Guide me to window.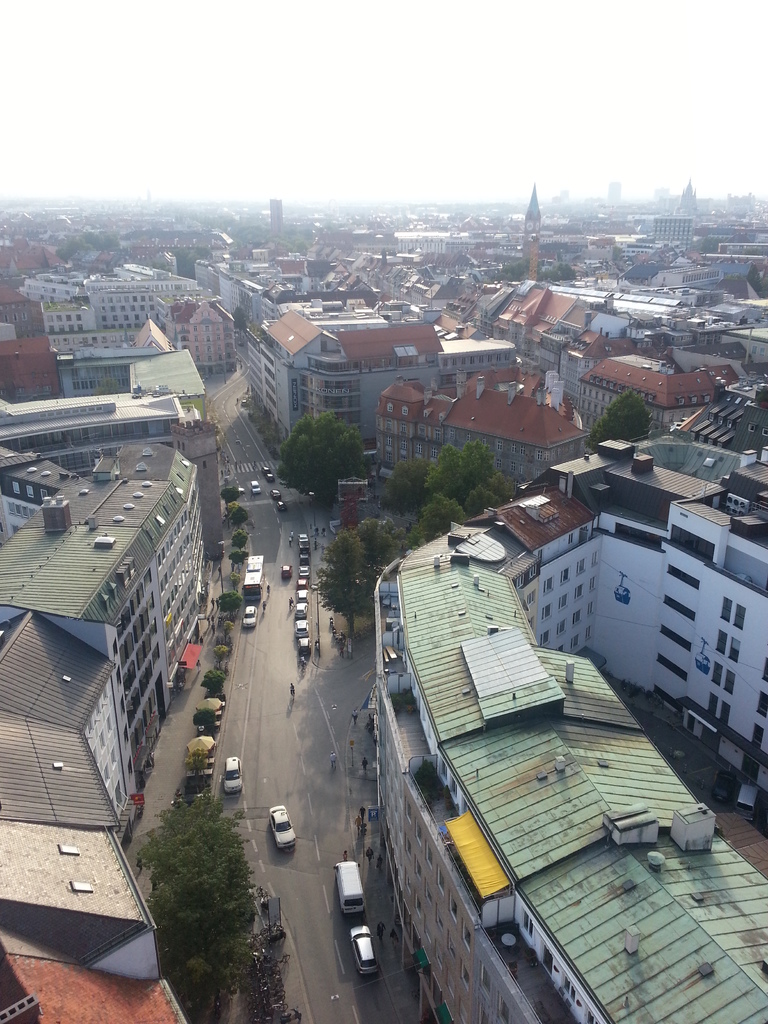
Guidance: [480,1006,492,1023].
